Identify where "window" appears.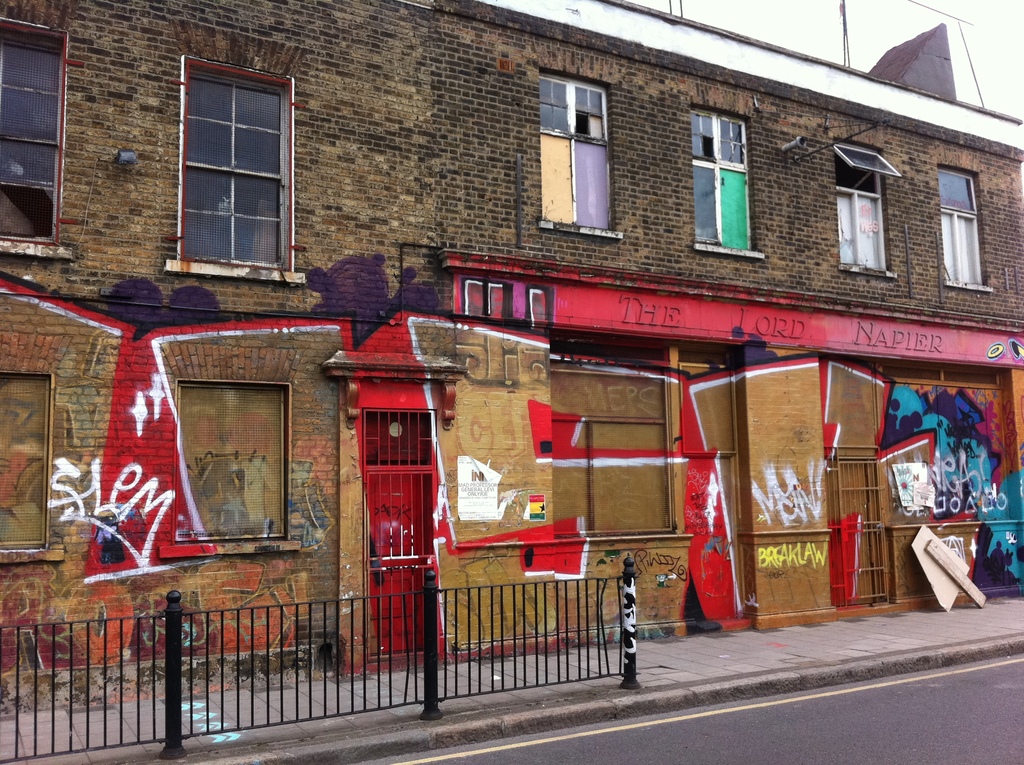
Appears at BBox(158, 378, 304, 553).
